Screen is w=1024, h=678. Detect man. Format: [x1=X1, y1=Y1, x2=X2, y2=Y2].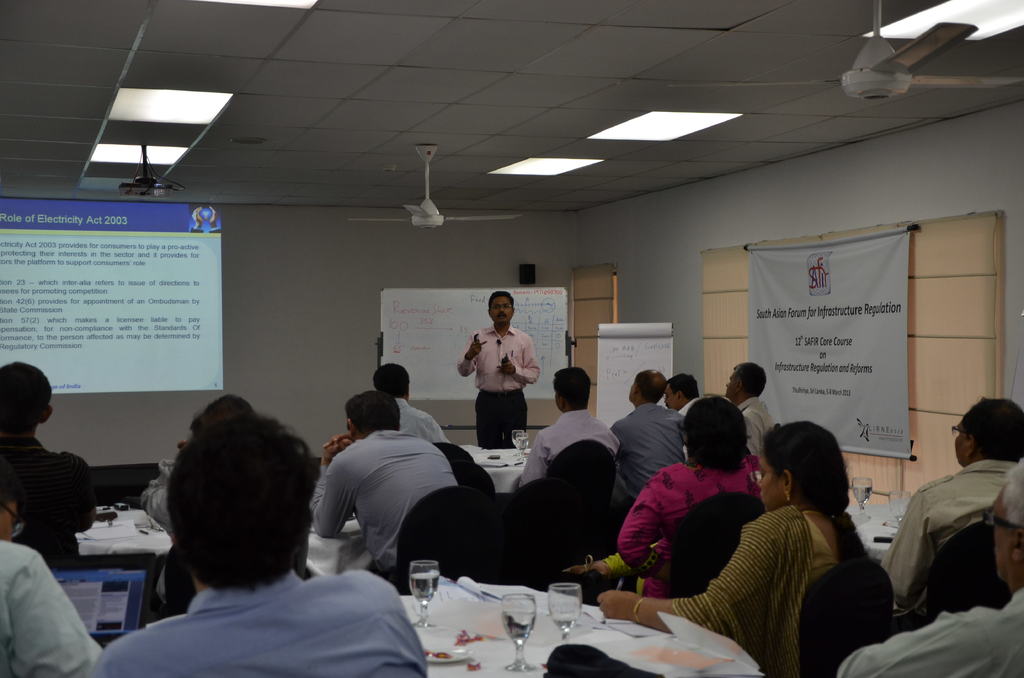
[x1=520, y1=367, x2=622, y2=486].
